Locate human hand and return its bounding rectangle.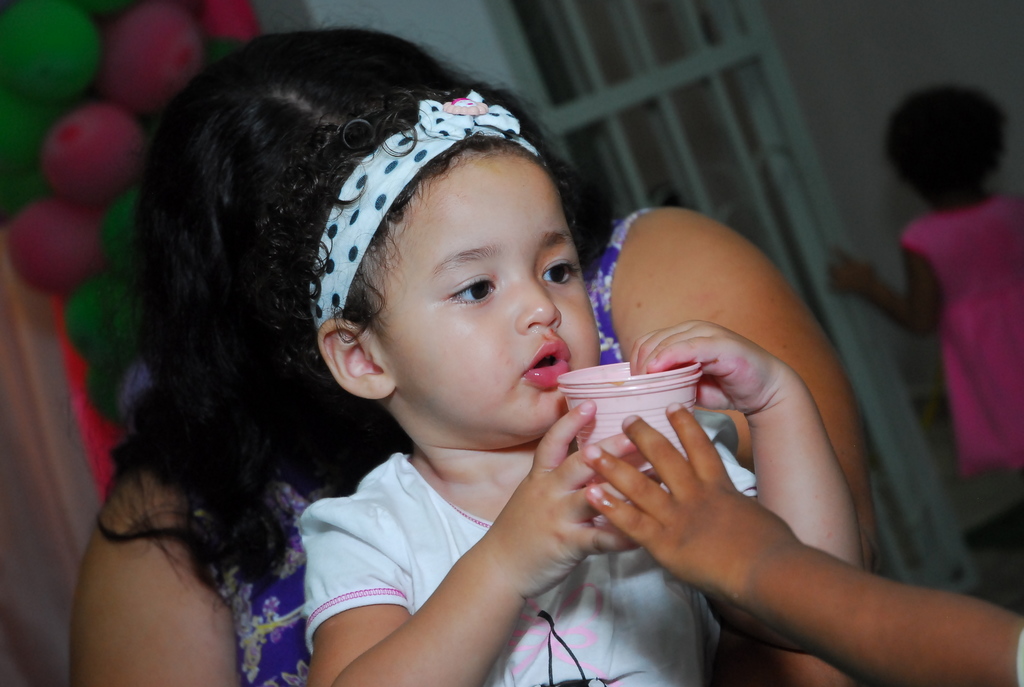
BBox(481, 396, 662, 602).
